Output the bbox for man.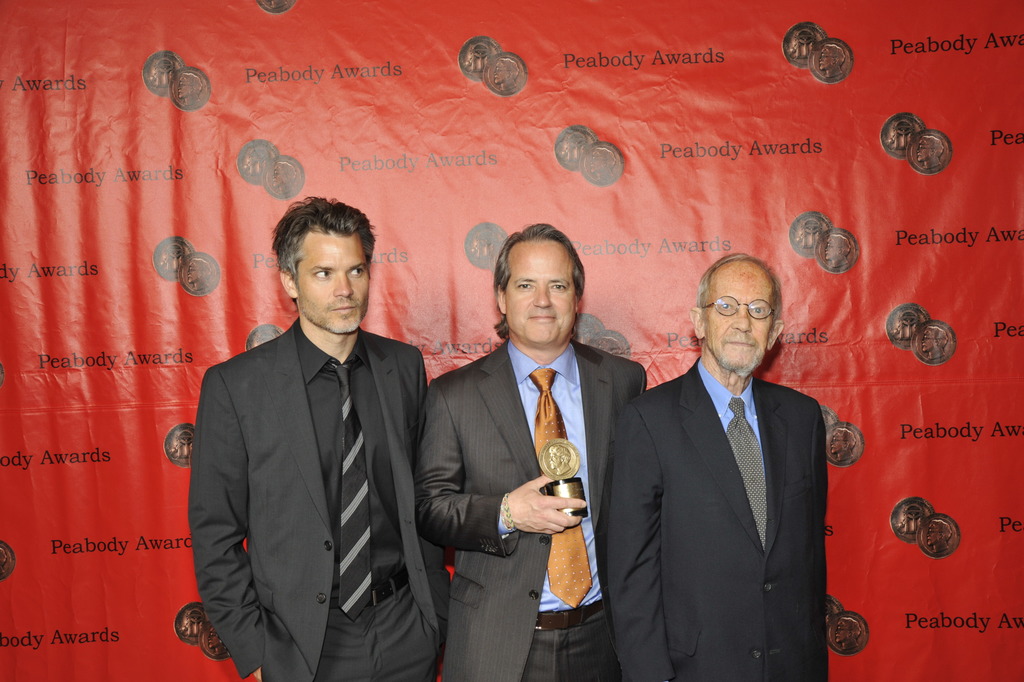
817,44,845,79.
